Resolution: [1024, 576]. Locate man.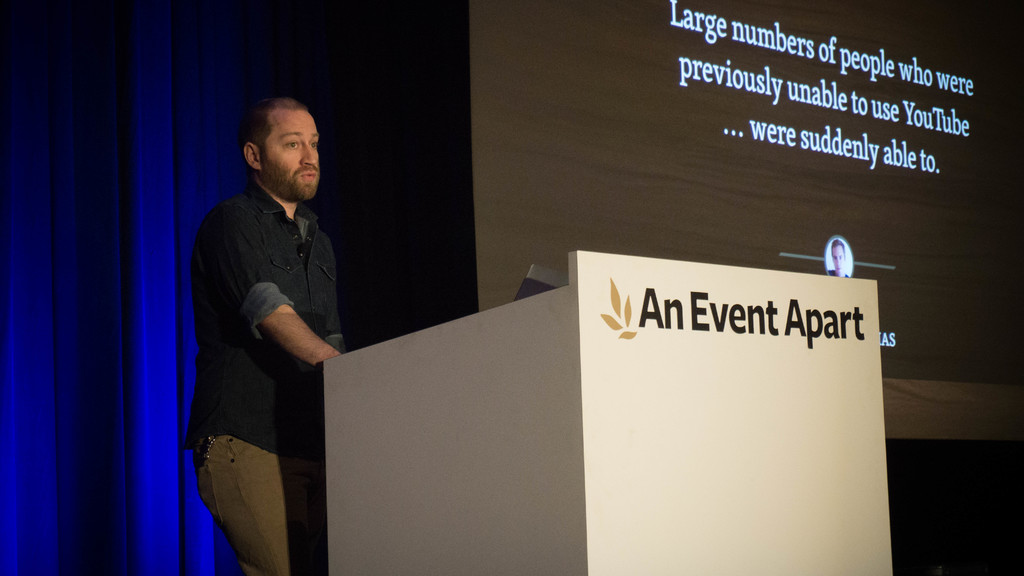
<bbox>180, 84, 359, 563</bbox>.
